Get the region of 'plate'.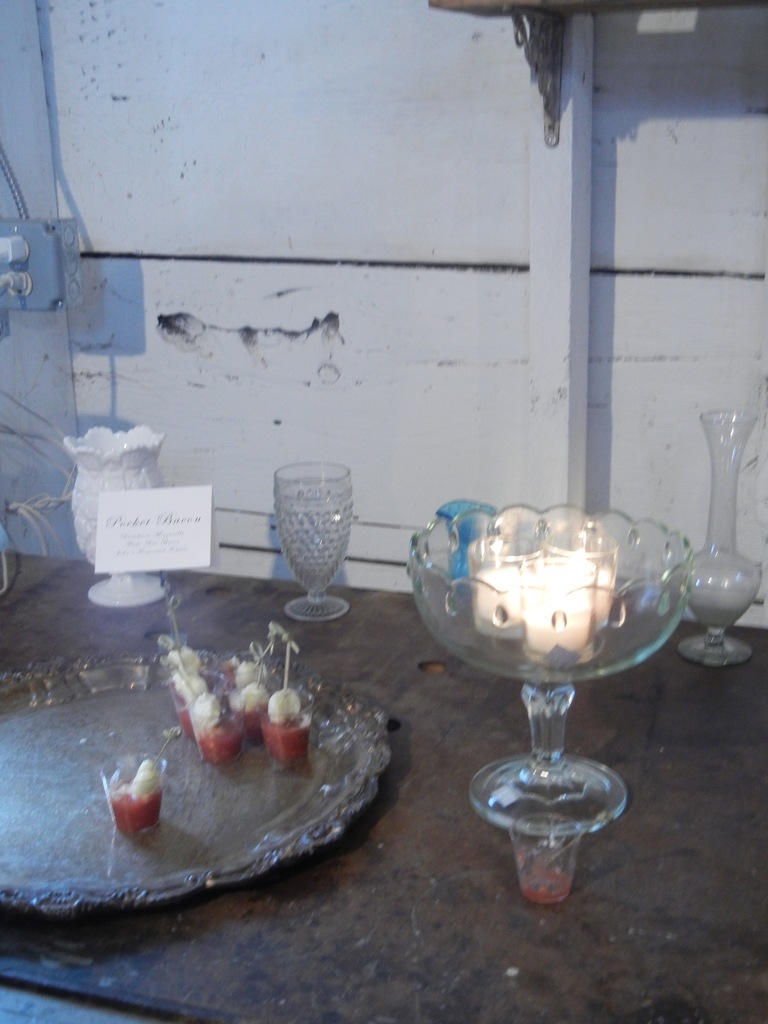
bbox(0, 626, 366, 918).
